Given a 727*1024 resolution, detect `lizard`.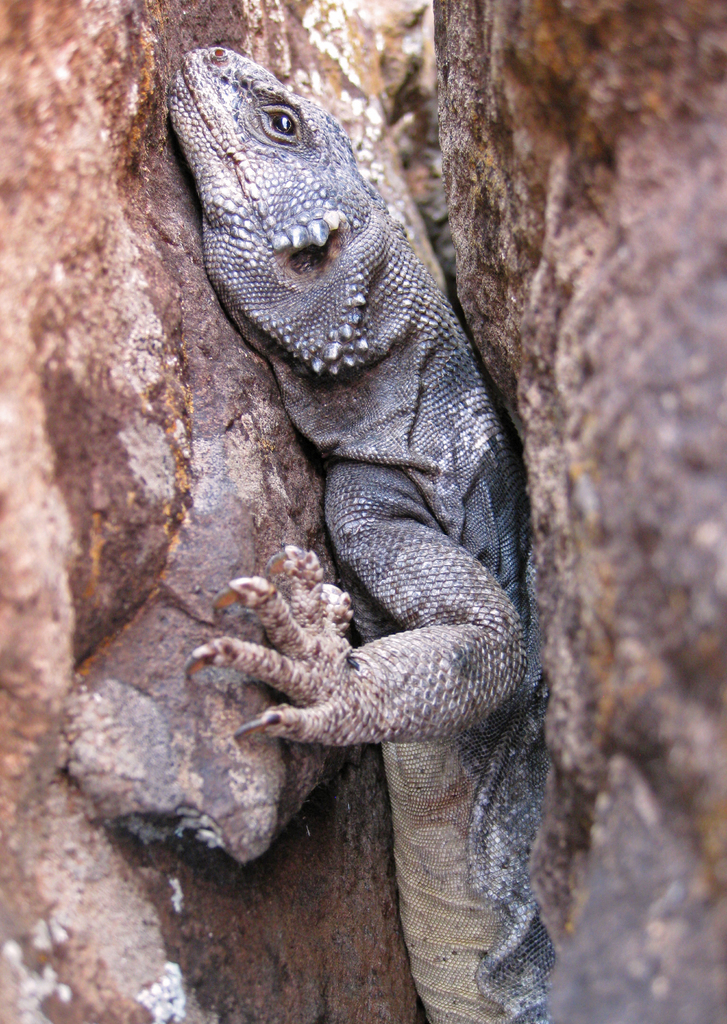
l=148, t=32, r=576, b=991.
